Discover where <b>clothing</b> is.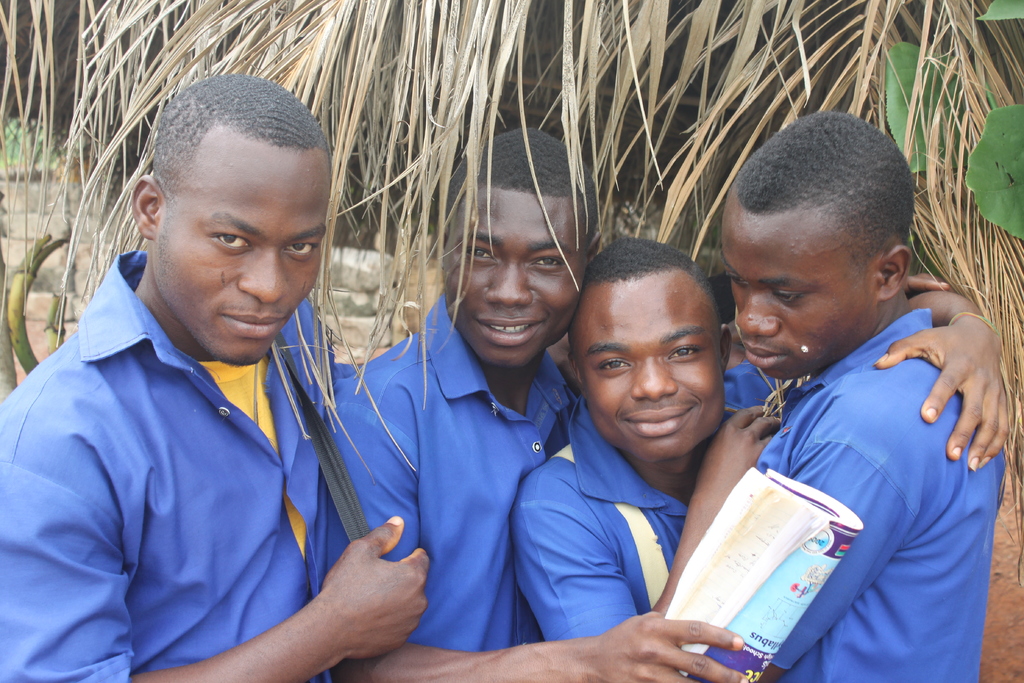
Discovered at (x1=0, y1=242, x2=339, y2=682).
